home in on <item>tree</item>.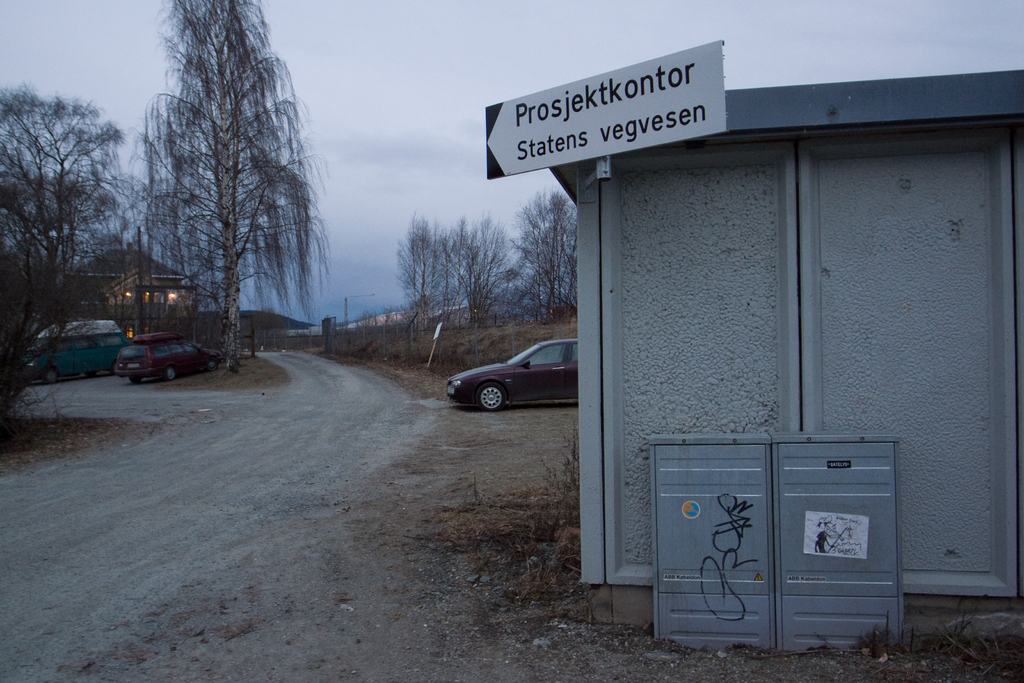
Homed in at (390, 201, 456, 336).
